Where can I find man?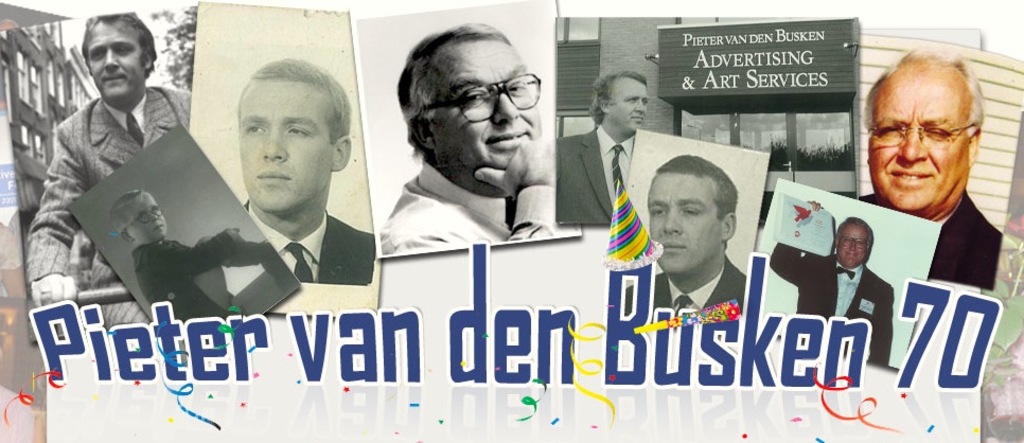
You can find it at locate(377, 17, 580, 260).
